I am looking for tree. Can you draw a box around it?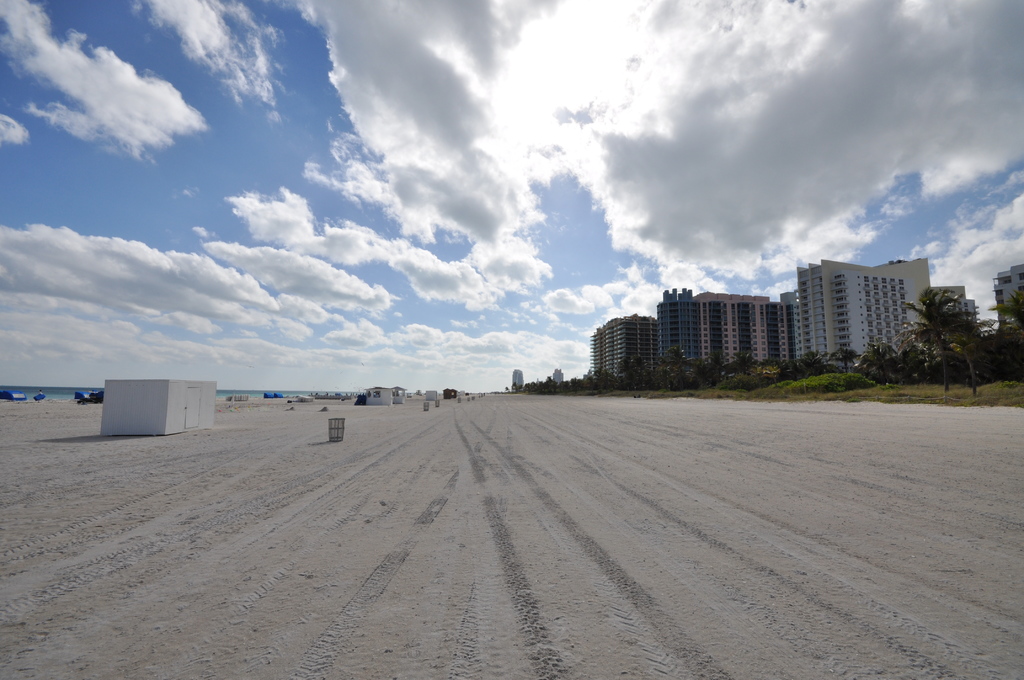
Sure, the bounding box is pyautogui.locateOnScreen(724, 351, 758, 391).
